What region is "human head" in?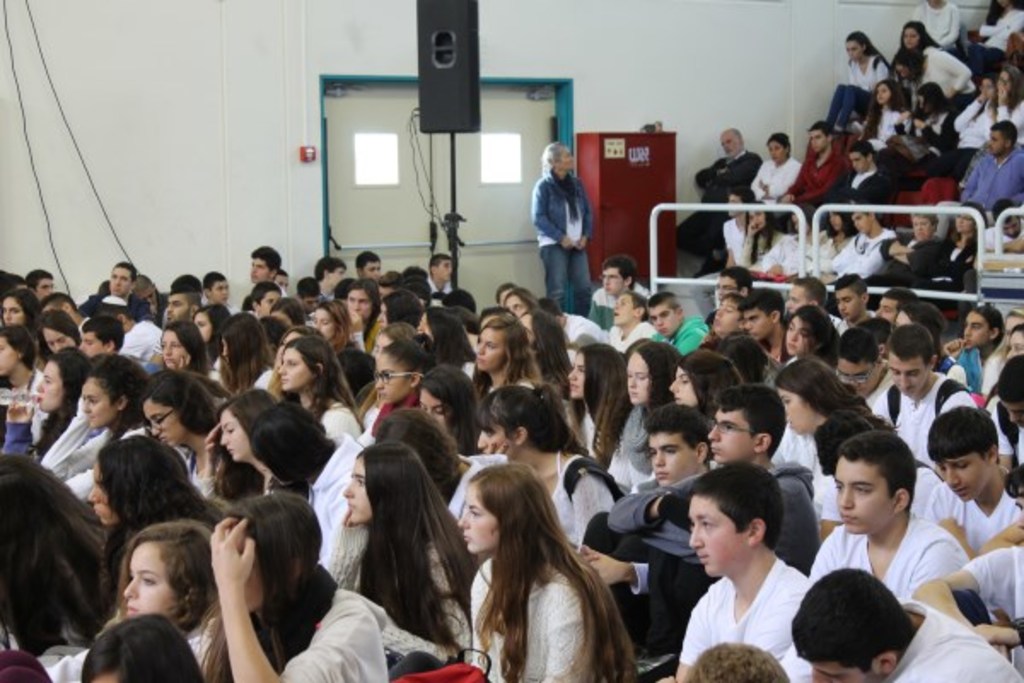
box(898, 17, 925, 51).
